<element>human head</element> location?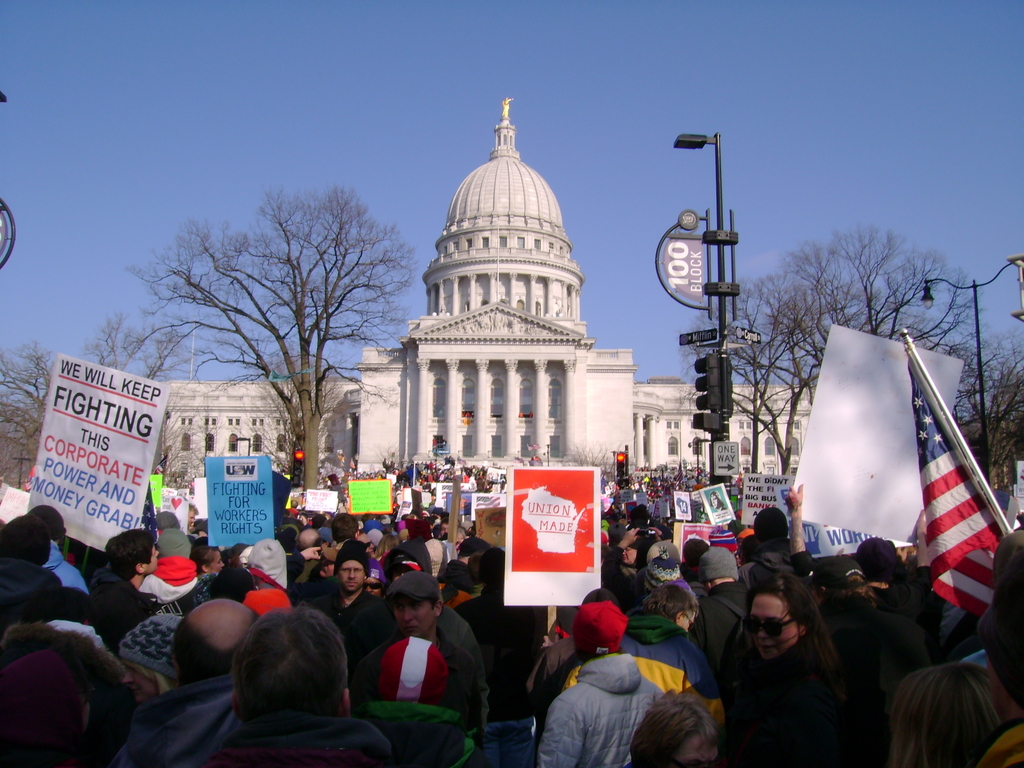
select_region(26, 504, 71, 549)
